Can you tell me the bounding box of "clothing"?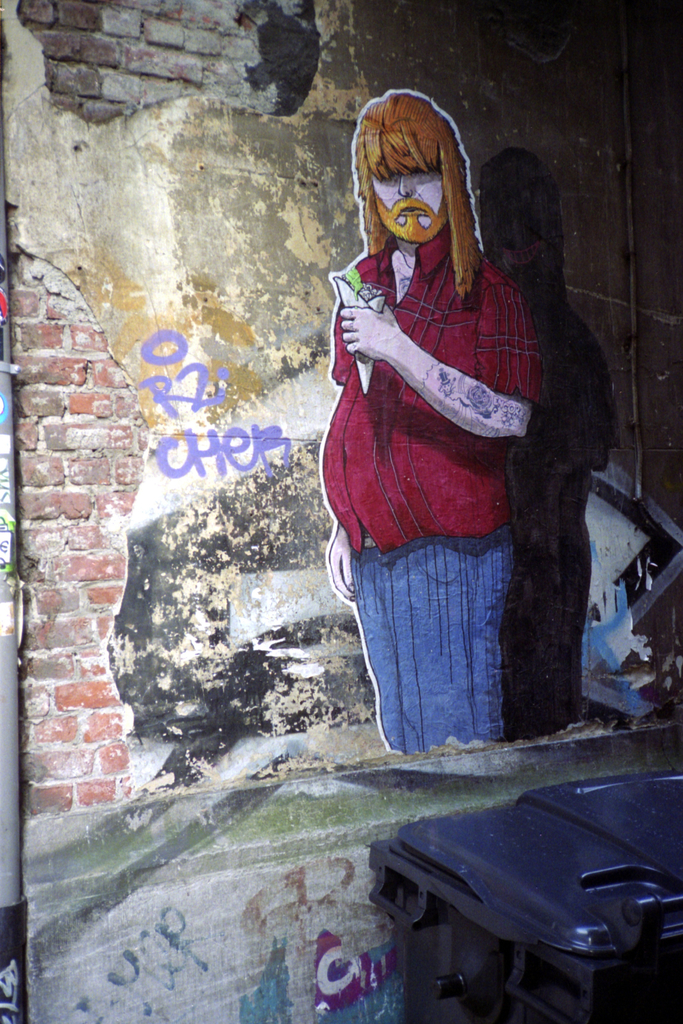
<box>324,216,547,760</box>.
